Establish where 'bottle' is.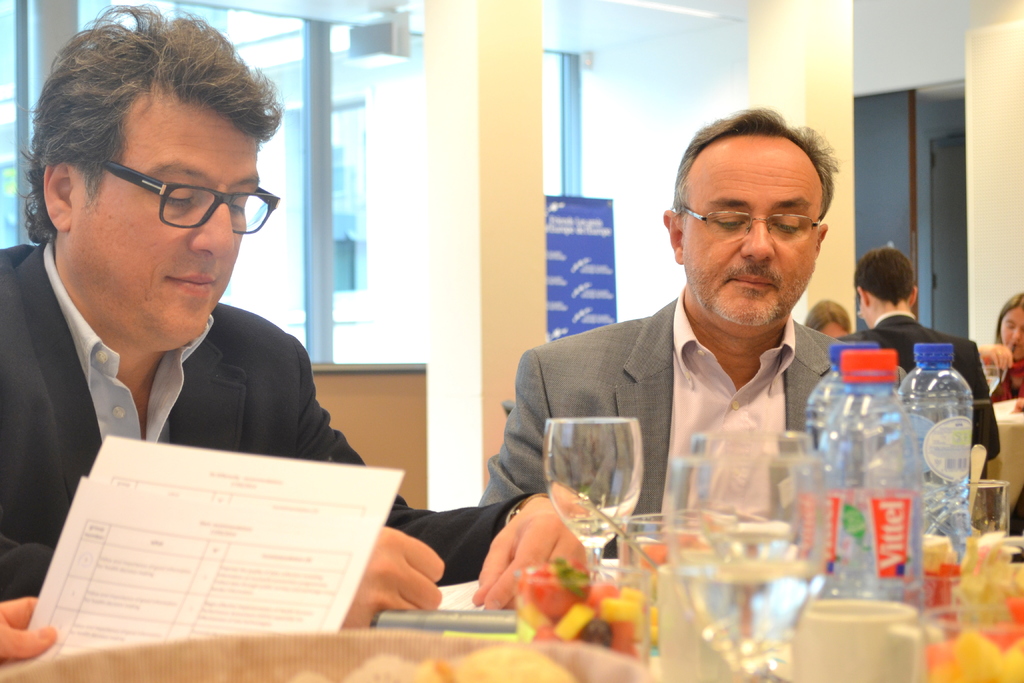
Established at left=897, top=350, right=997, bottom=533.
